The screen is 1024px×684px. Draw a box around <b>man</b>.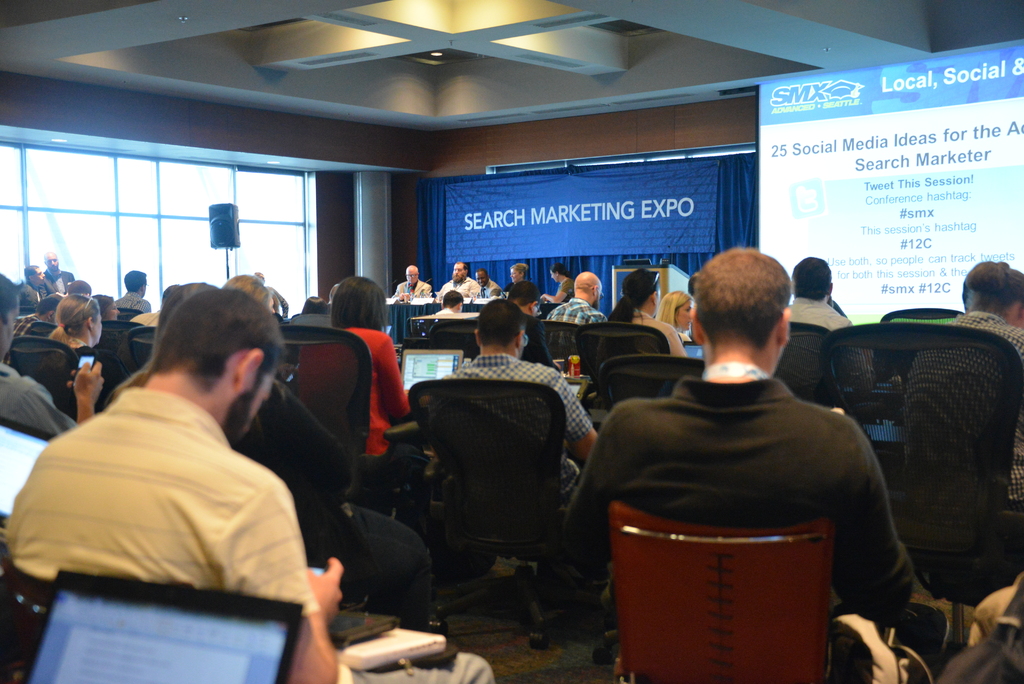
[45,250,76,297].
